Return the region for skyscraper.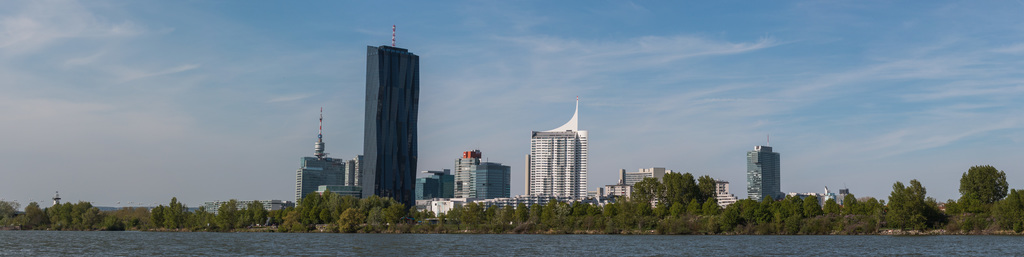
[x1=361, y1=28, x2=421, y2=211].
